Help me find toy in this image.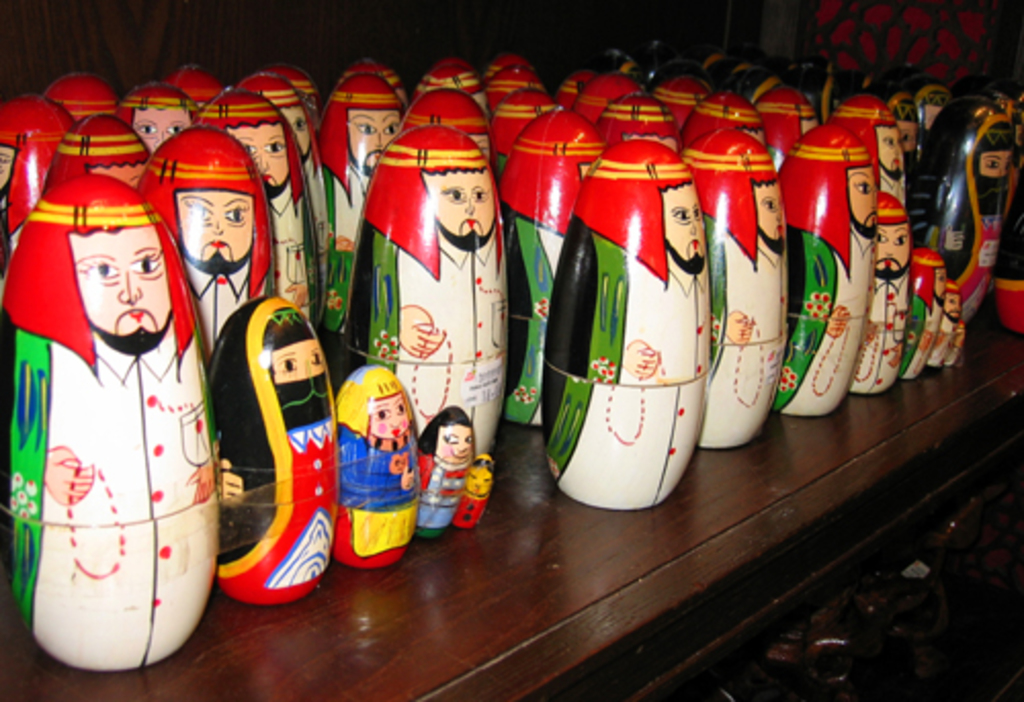
Found it: pyautogui.locateOnScreen(102, 84, 201, 160).
